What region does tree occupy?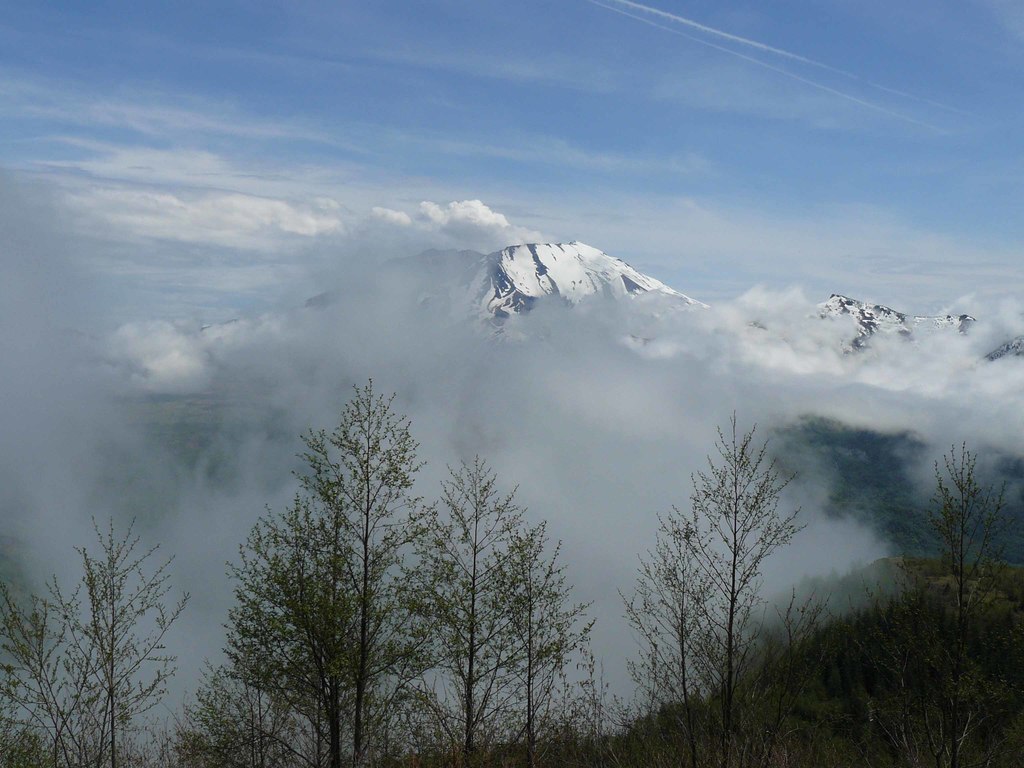
[left=0, top=506, right=195, bottom=767].
